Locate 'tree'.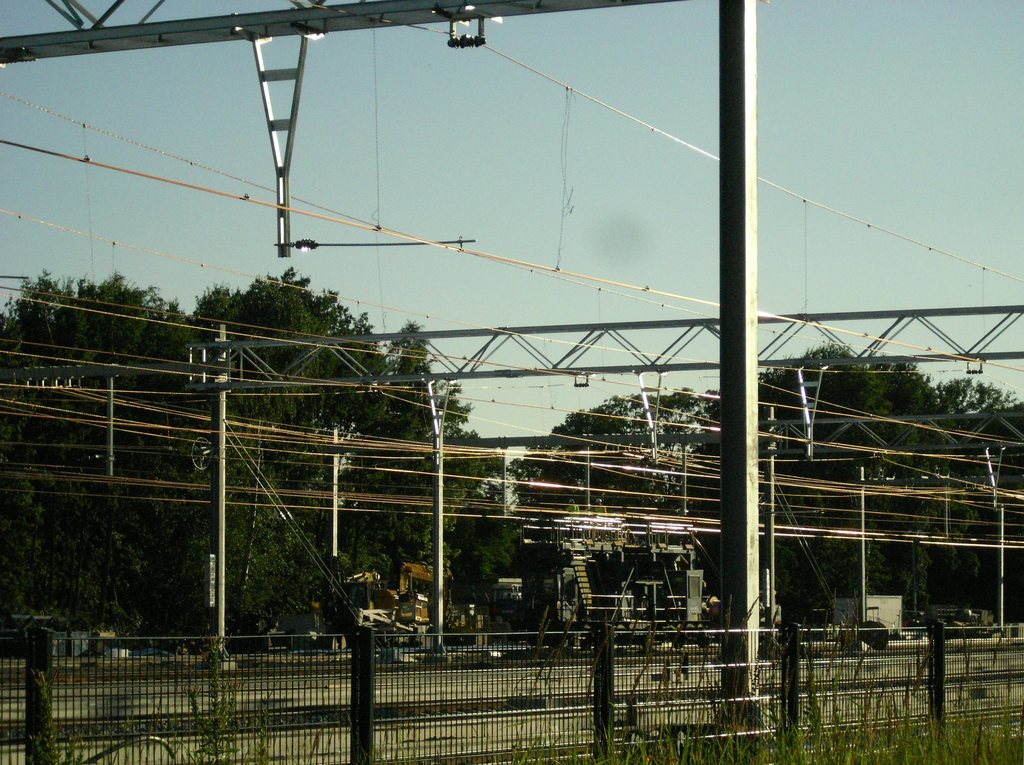
Bounding box: left=189, top=264, right=485, bottom=638.
